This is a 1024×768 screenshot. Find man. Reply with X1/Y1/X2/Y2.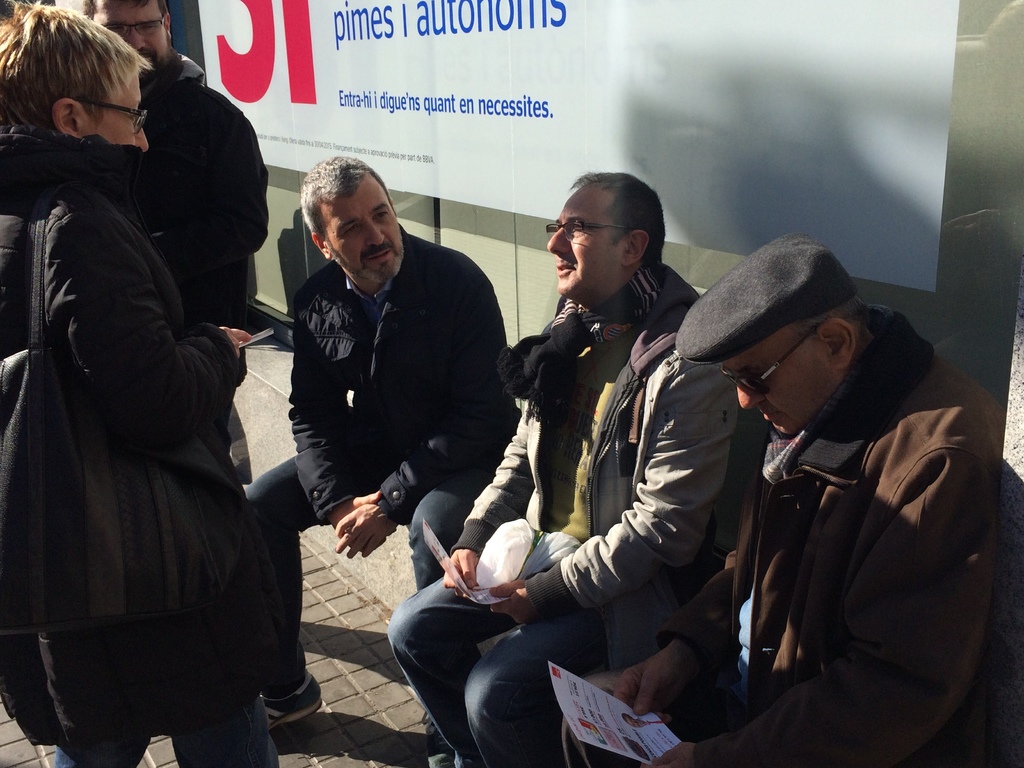
559/229/1007/767.
